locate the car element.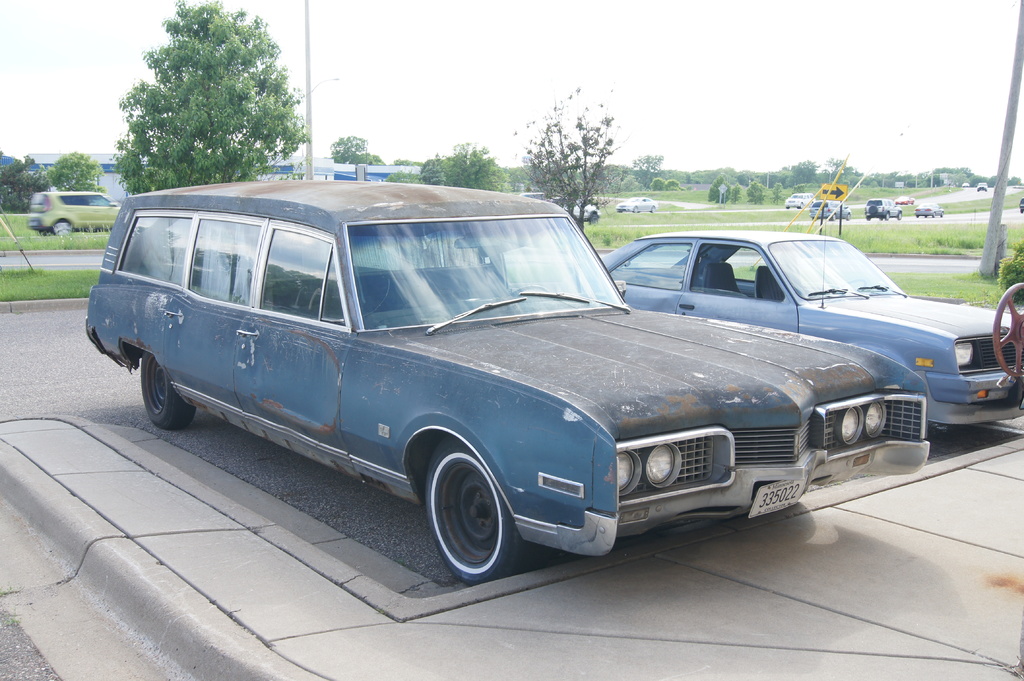
Element bbox: [left=863, top=199, right=904, bottom=216].
